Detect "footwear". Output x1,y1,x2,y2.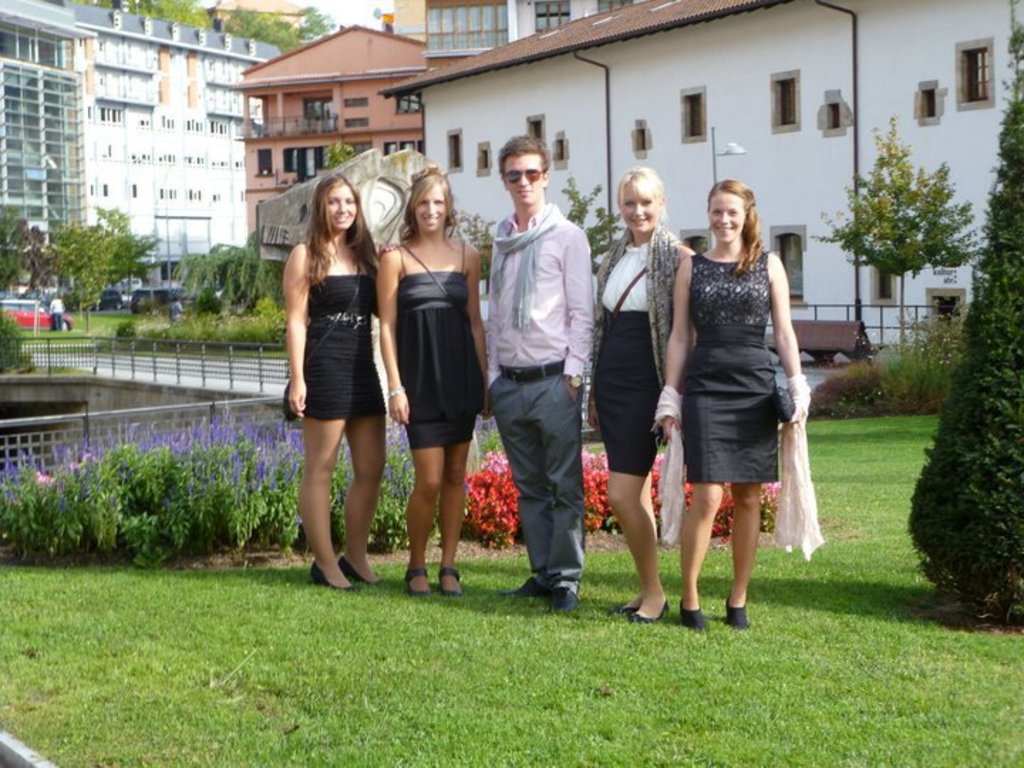
434,559,464,599.
